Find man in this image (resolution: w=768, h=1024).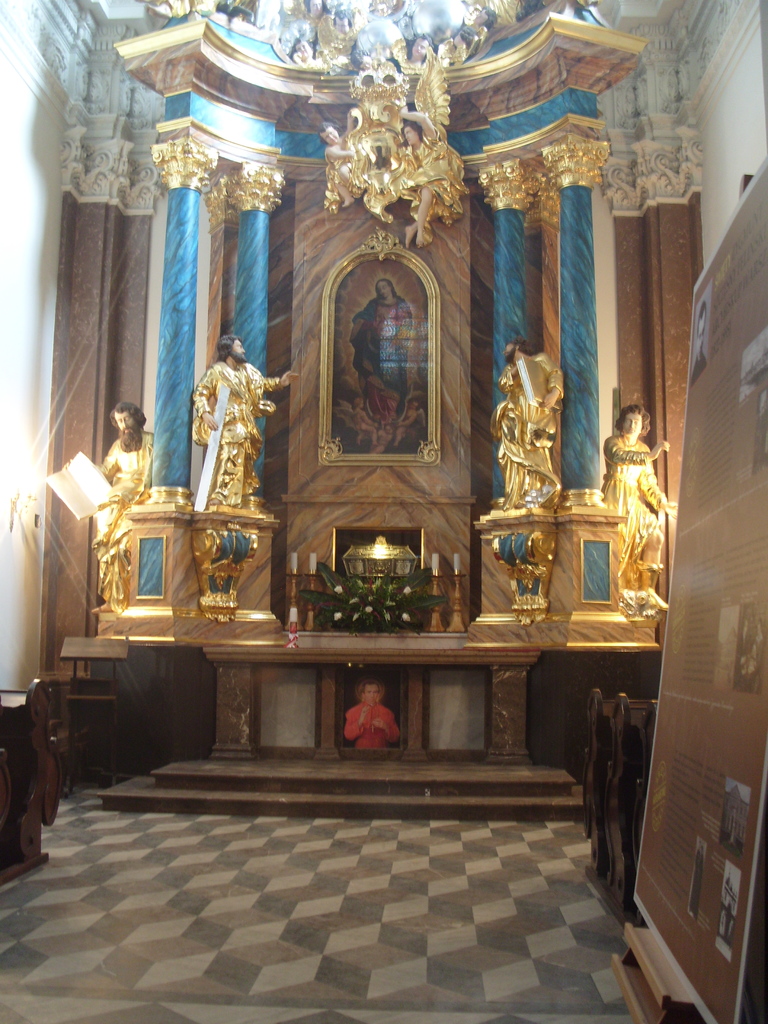
[left=492, top=339, right=564, bottom=506].
